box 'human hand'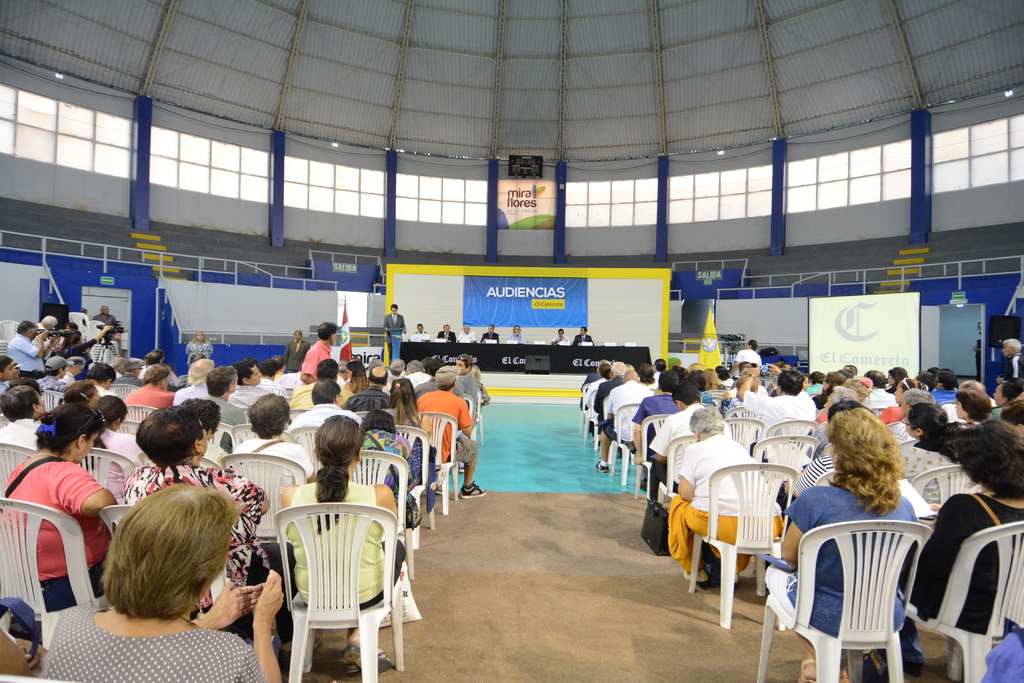
(781,479,792,492)
